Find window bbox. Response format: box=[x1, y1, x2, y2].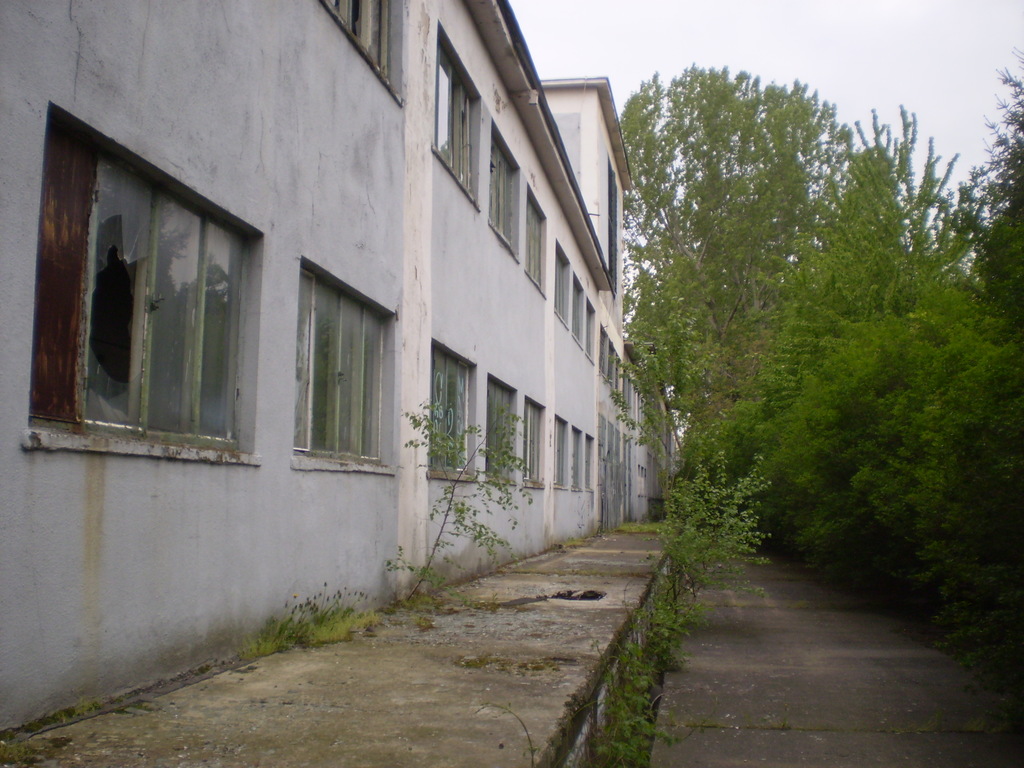
box=[484, 376, 522, 486].
